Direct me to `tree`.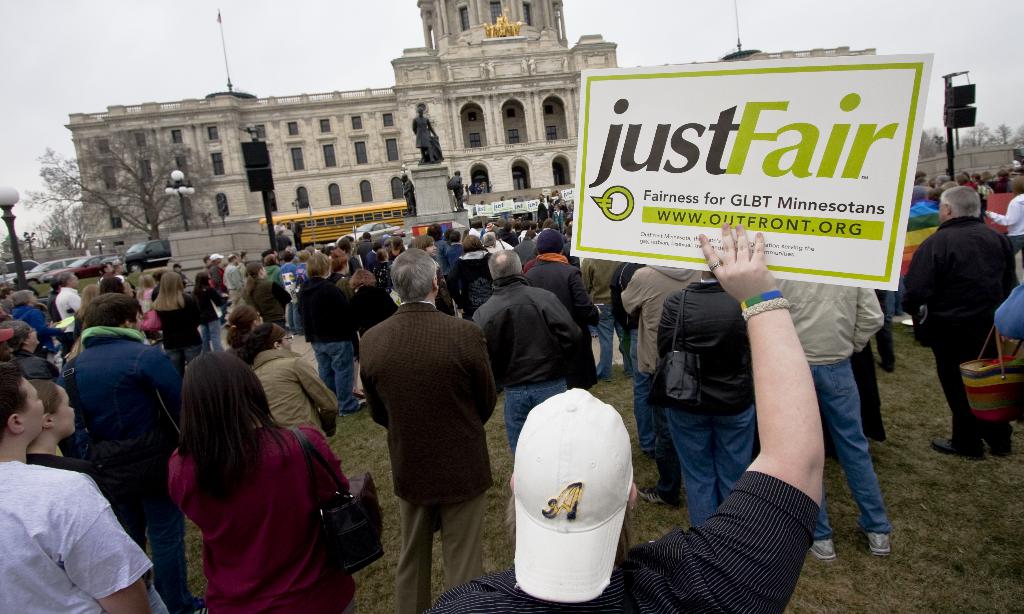
Direction: bbox=(921, 123, 945, 154).
